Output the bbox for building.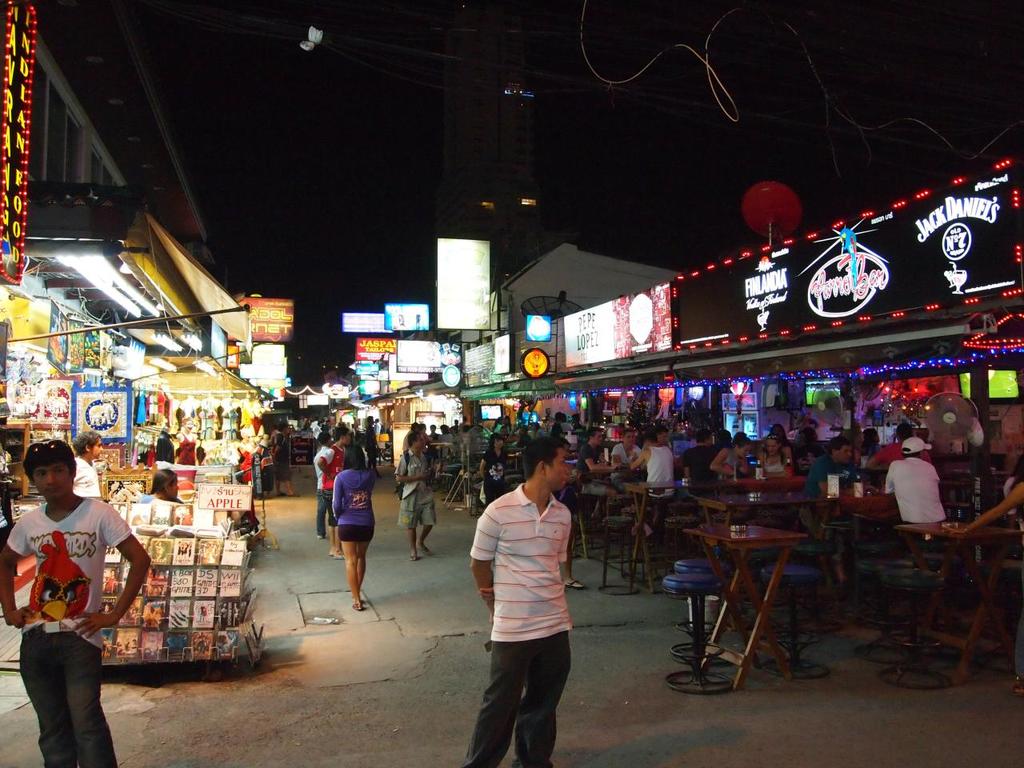
box(431, 2, 542, 288).
